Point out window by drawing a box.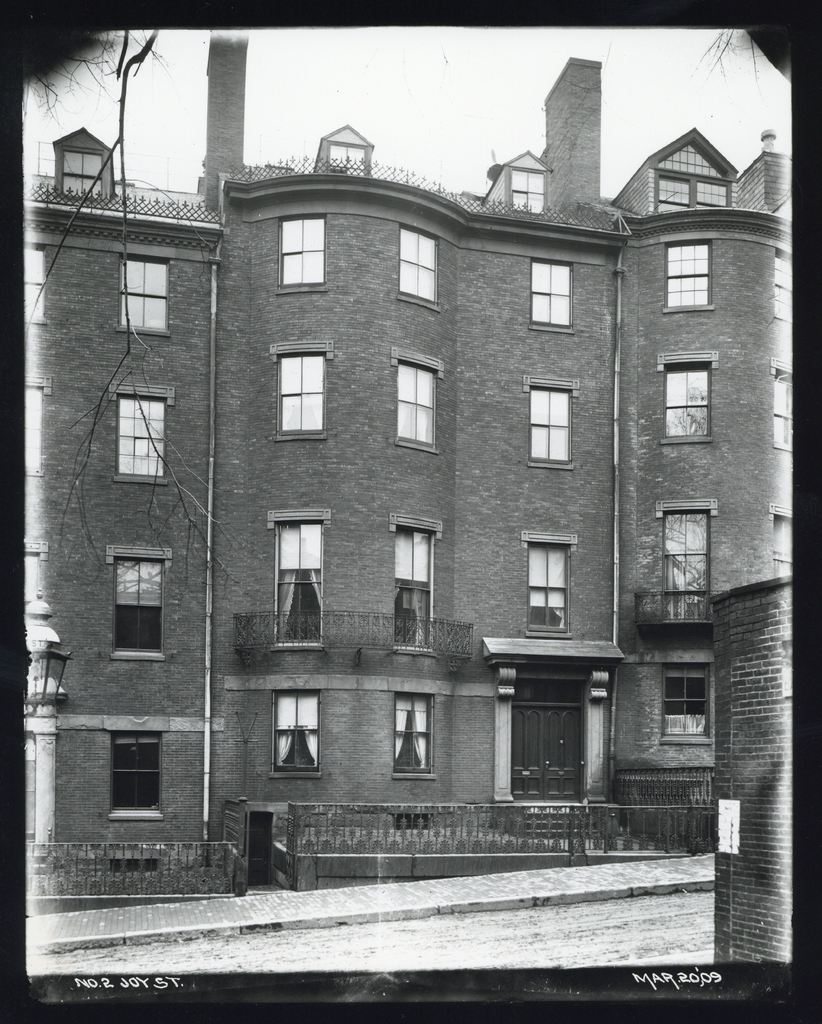
<region>385, 675, 440, 780</region>.
